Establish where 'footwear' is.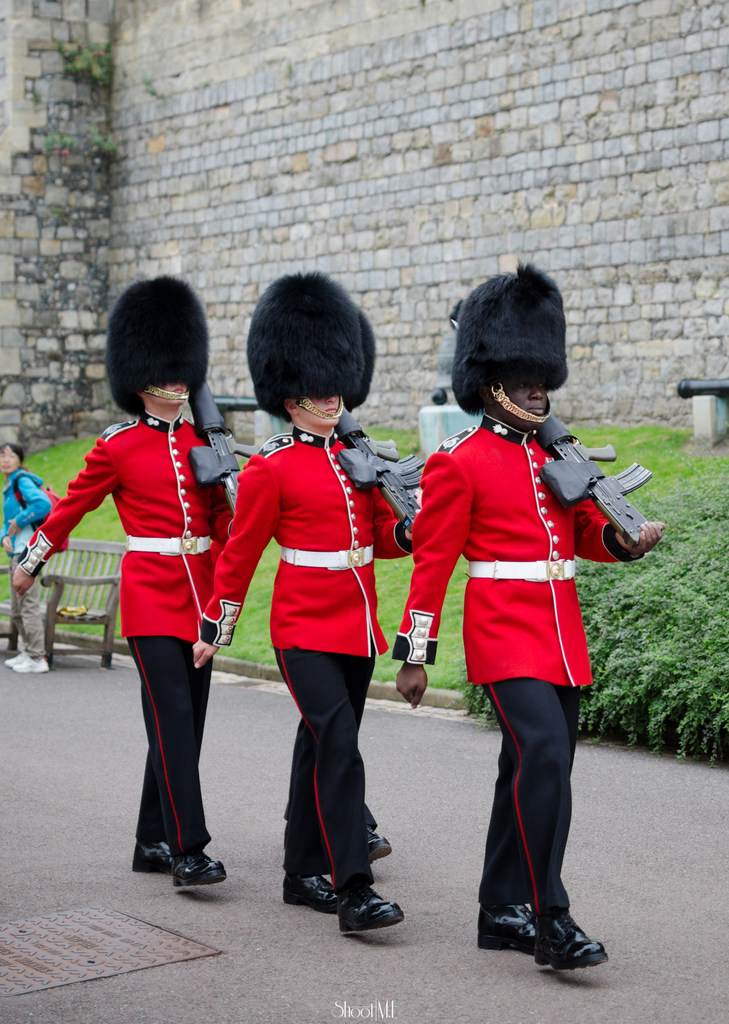
Established at pyautogui.locateOnScreen(365, 822, 389, 863).
